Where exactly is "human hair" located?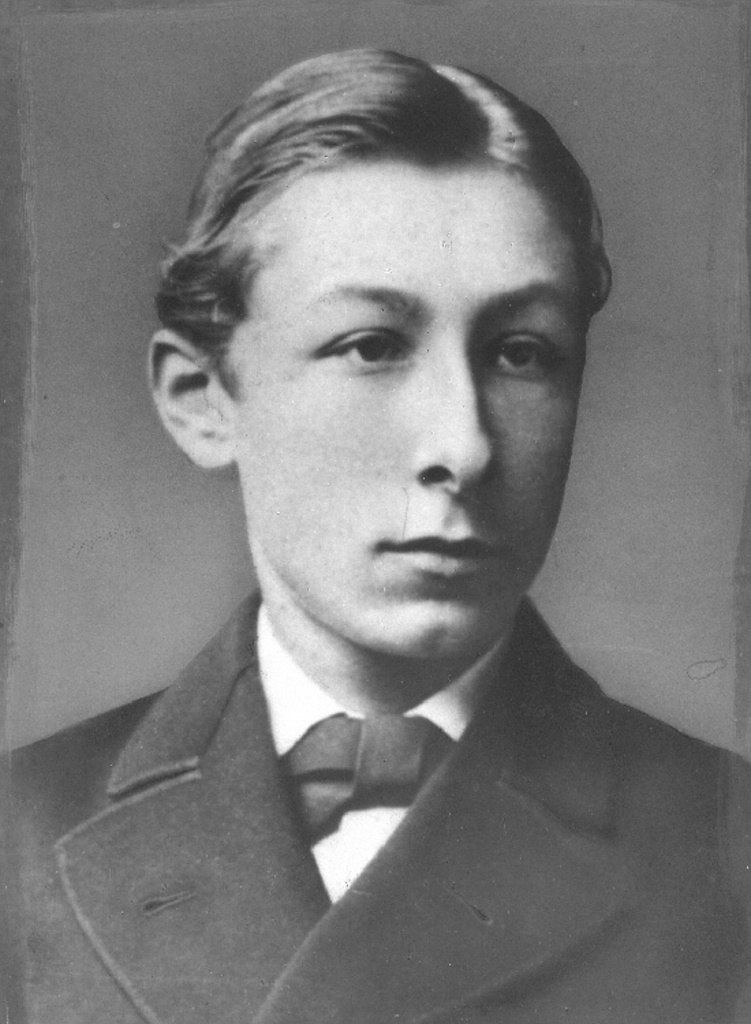
Its bounding box is [left=147, top=45, right=610, bottom=389].
